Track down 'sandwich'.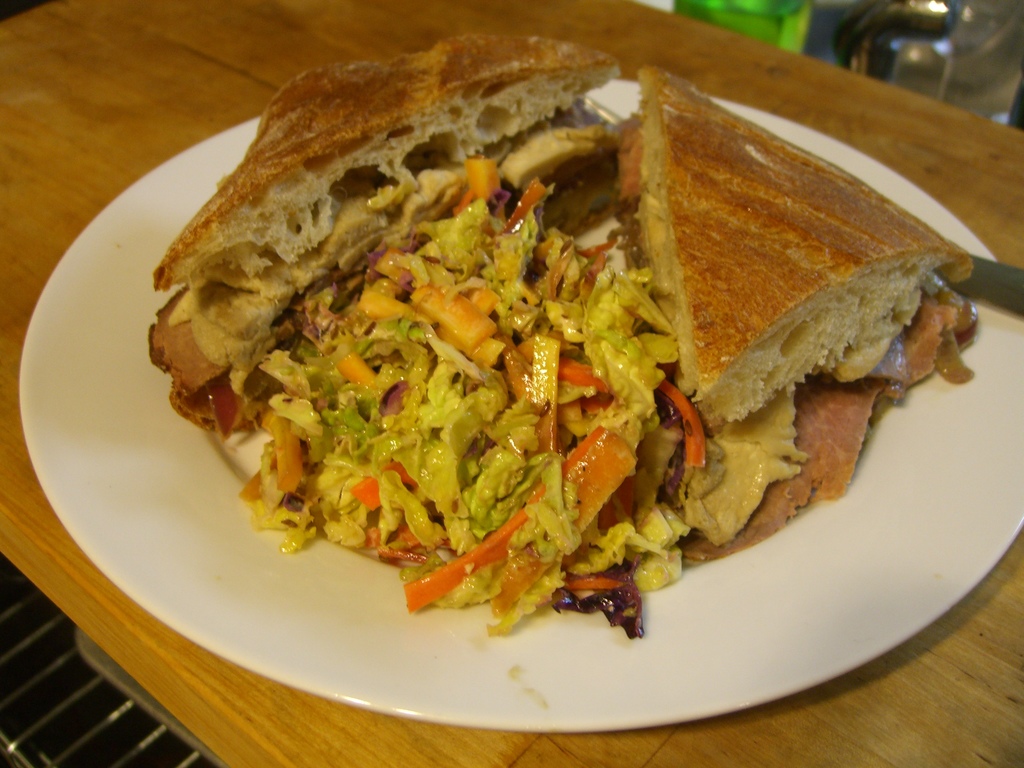
Tracked to l=151, t=35, r=984, b=555.
